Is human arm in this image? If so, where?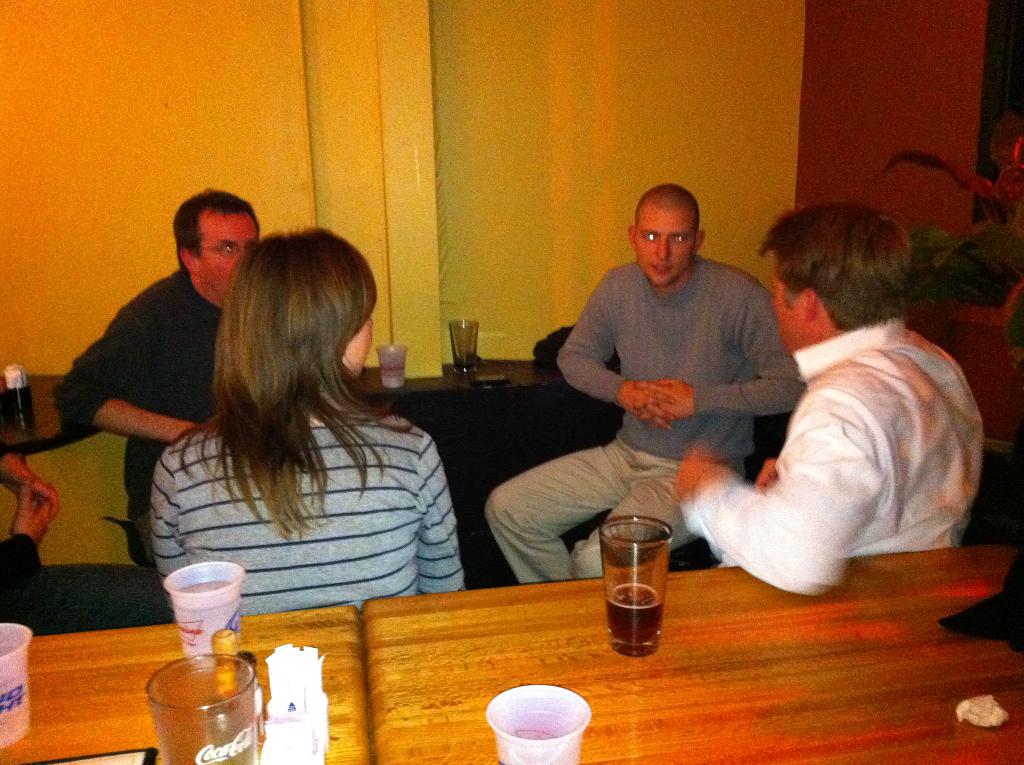
Yes, at (138, 444, 188, 626).
